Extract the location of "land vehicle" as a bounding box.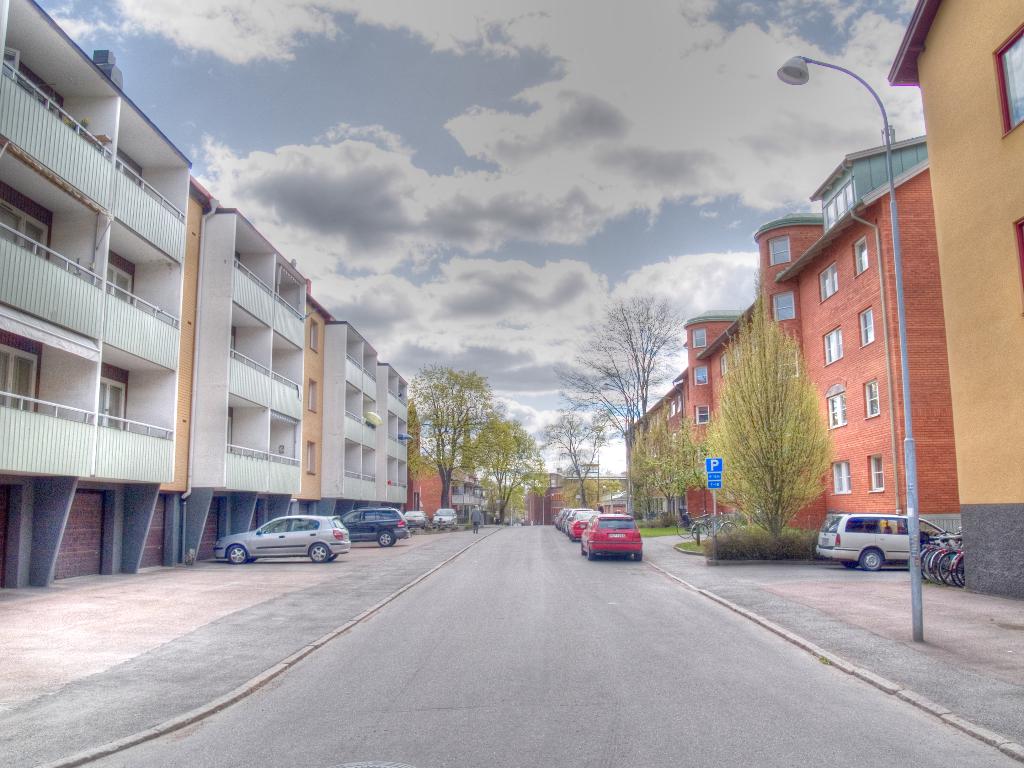
[x1=404, y1=511, x2=427, y2=526].
